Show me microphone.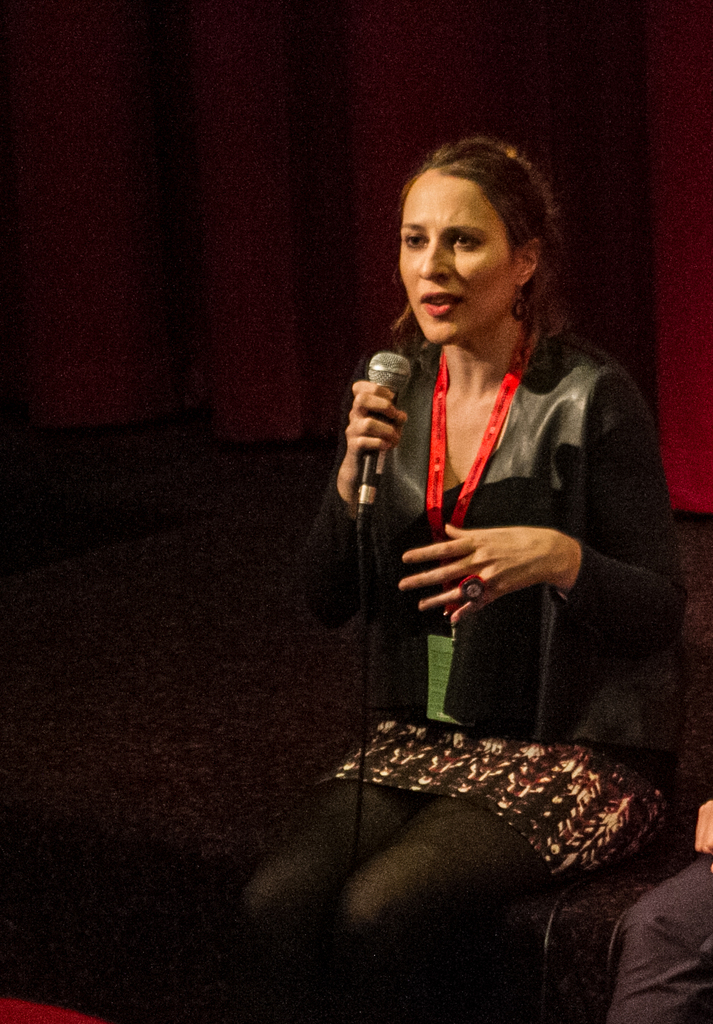
microphone is here: (left=336, top=348, right=444, bottom=504).
